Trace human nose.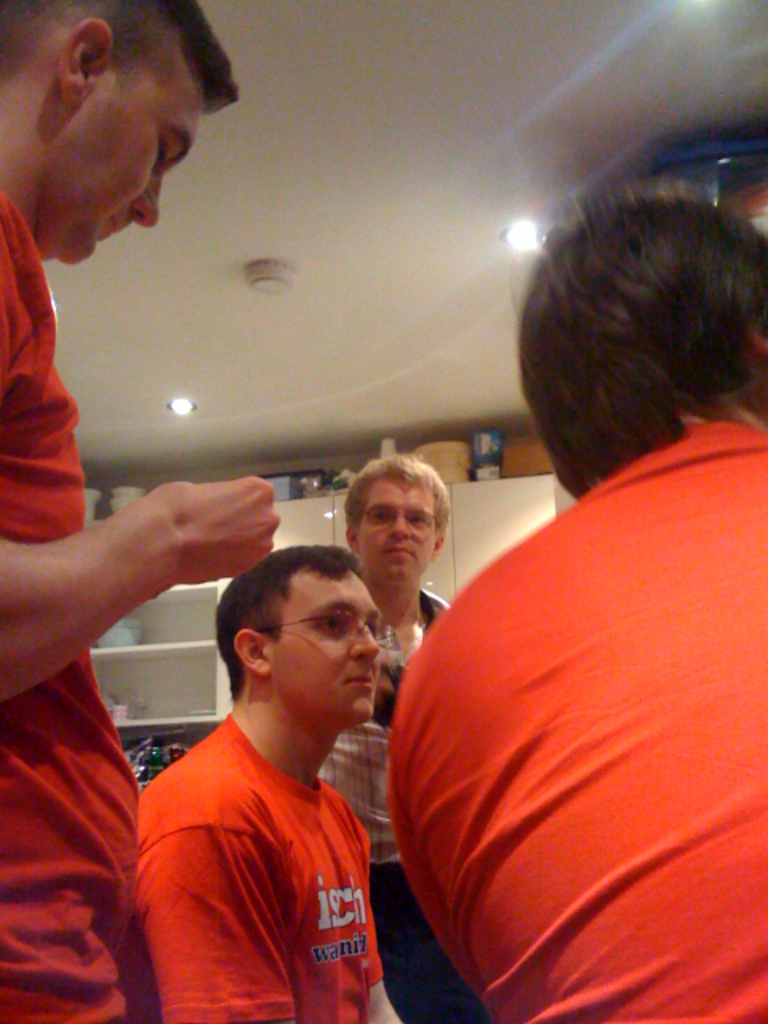
Traced to select_region(350, 622, 379, 656).
